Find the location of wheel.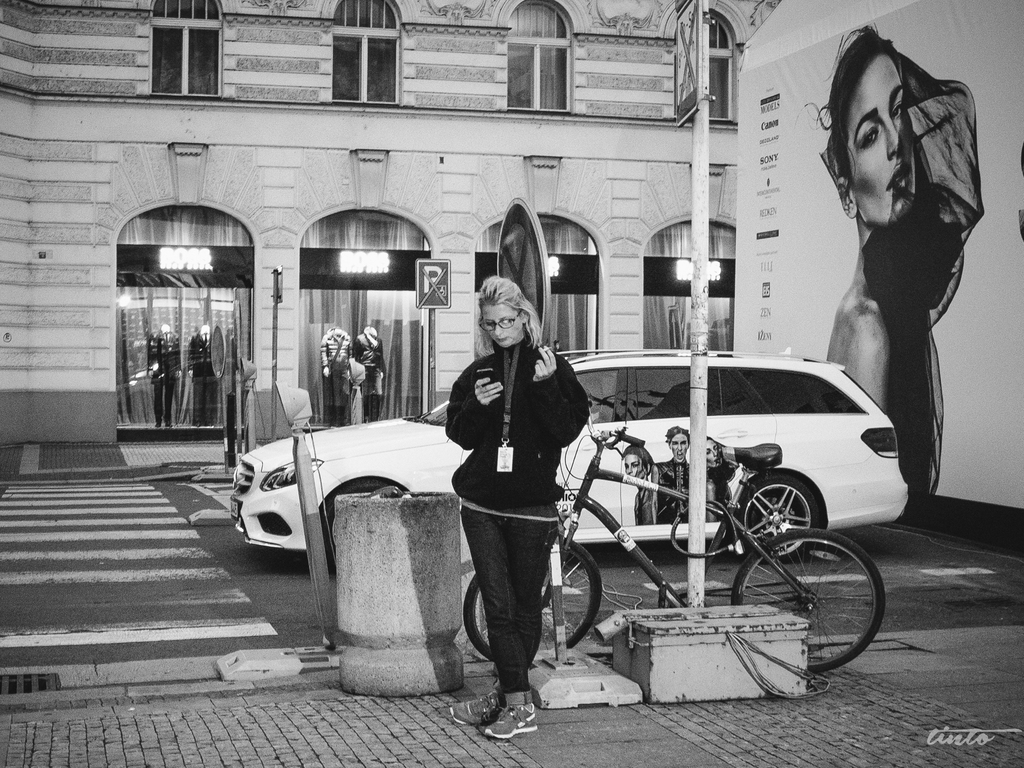
Location: [464,537,604,657].
